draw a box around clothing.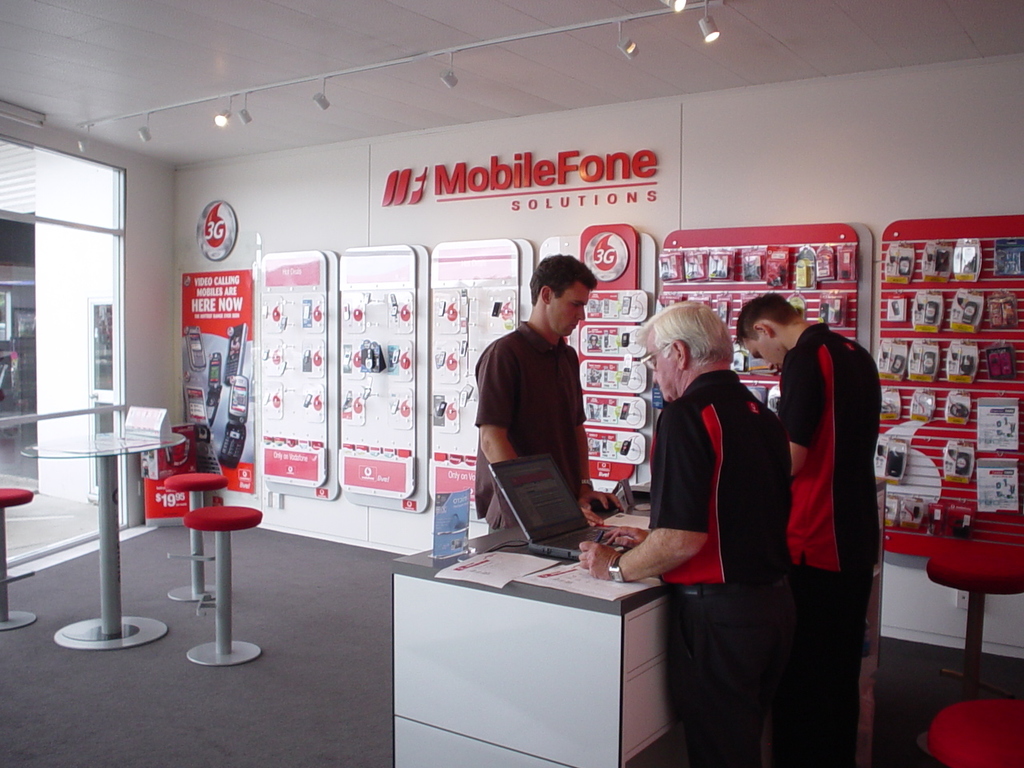
rect(473, 319, 587, 534).
